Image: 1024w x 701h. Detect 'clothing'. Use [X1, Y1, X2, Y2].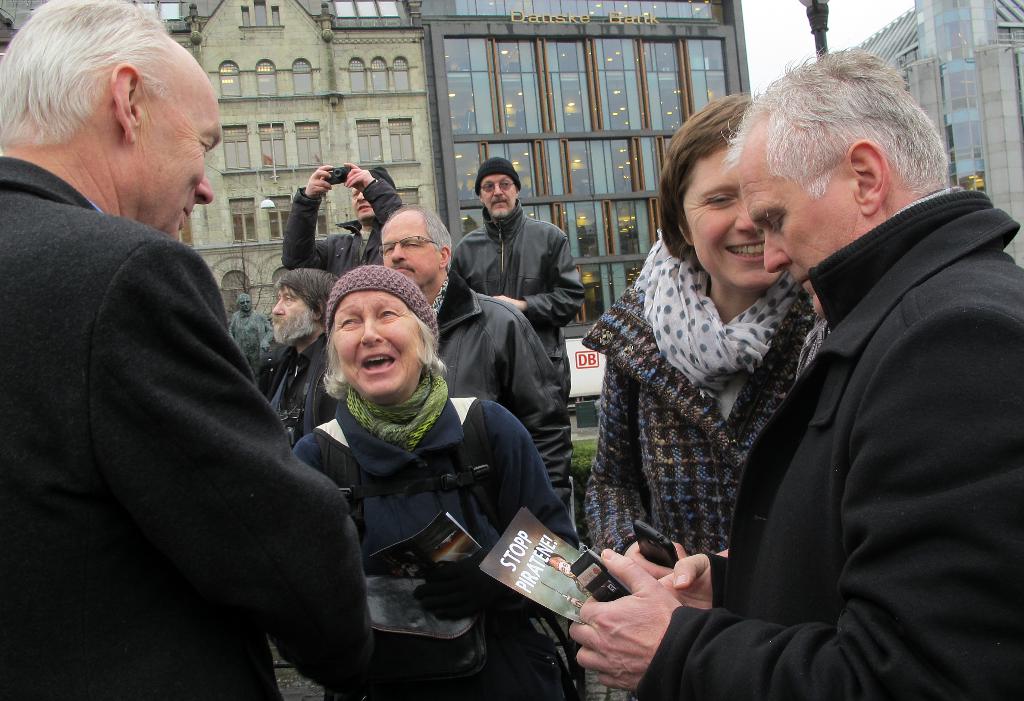
[452, 196, 592, 380].
